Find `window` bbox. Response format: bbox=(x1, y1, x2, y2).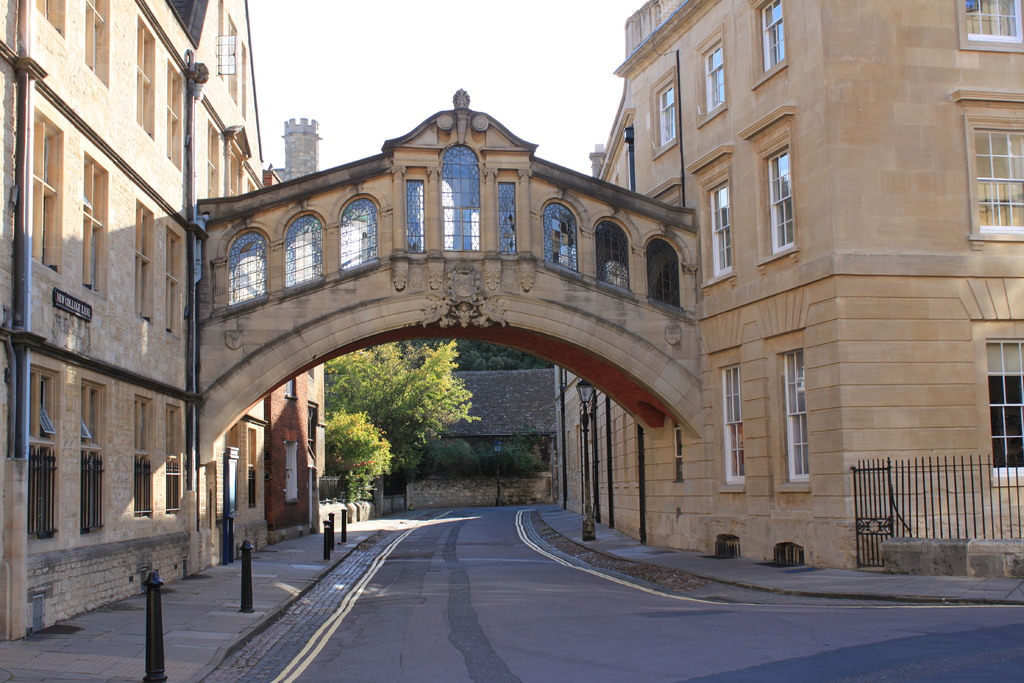
bbox=(132, 18, 159, 142).
